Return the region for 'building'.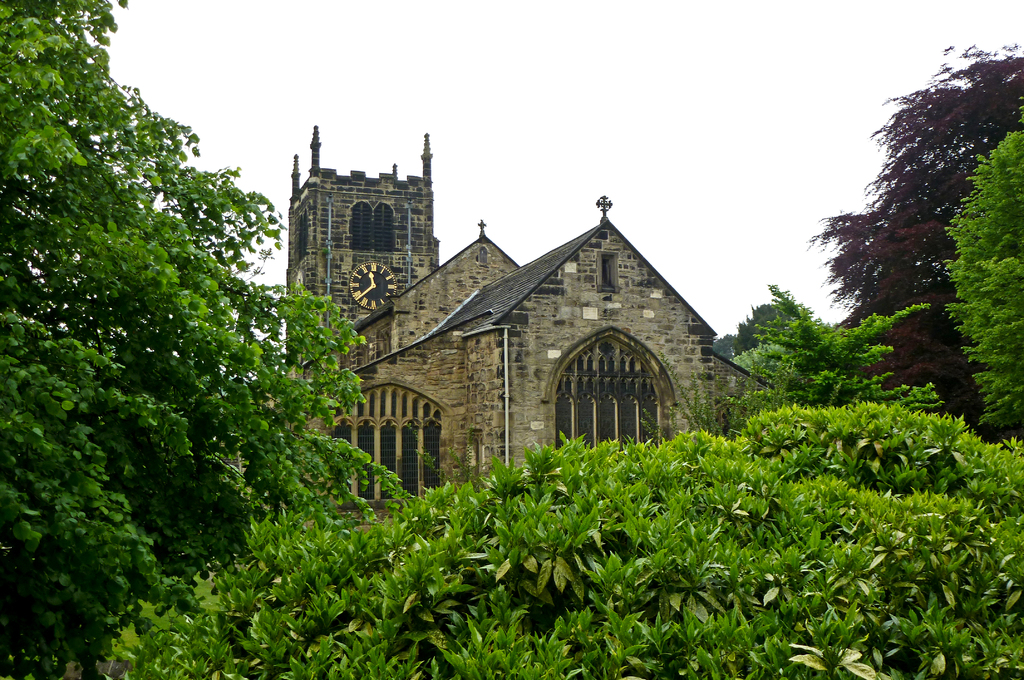
bbox(281, 122, 786, 521).
